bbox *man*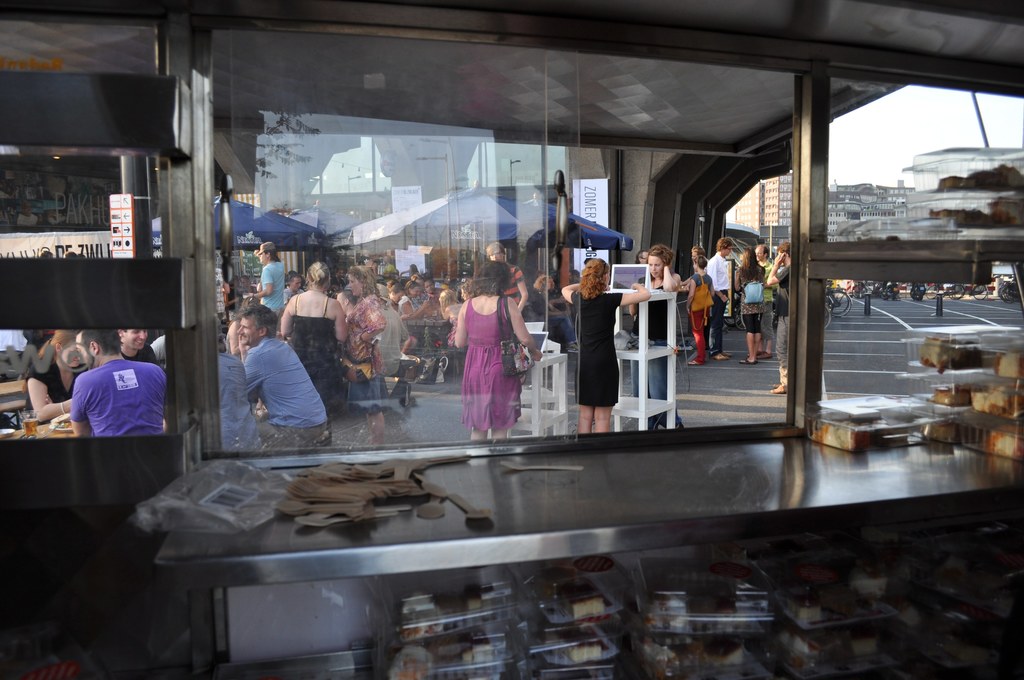
(703, 236, 735, 360)
